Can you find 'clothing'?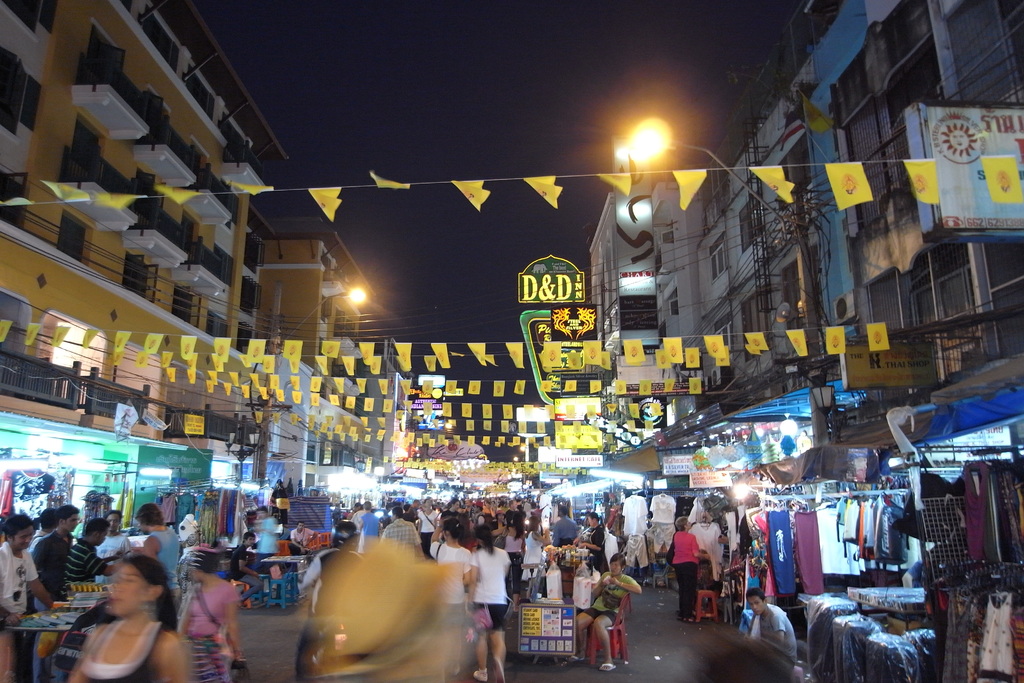
Yes, bounding box: box=[227, 541, 266, 604].
